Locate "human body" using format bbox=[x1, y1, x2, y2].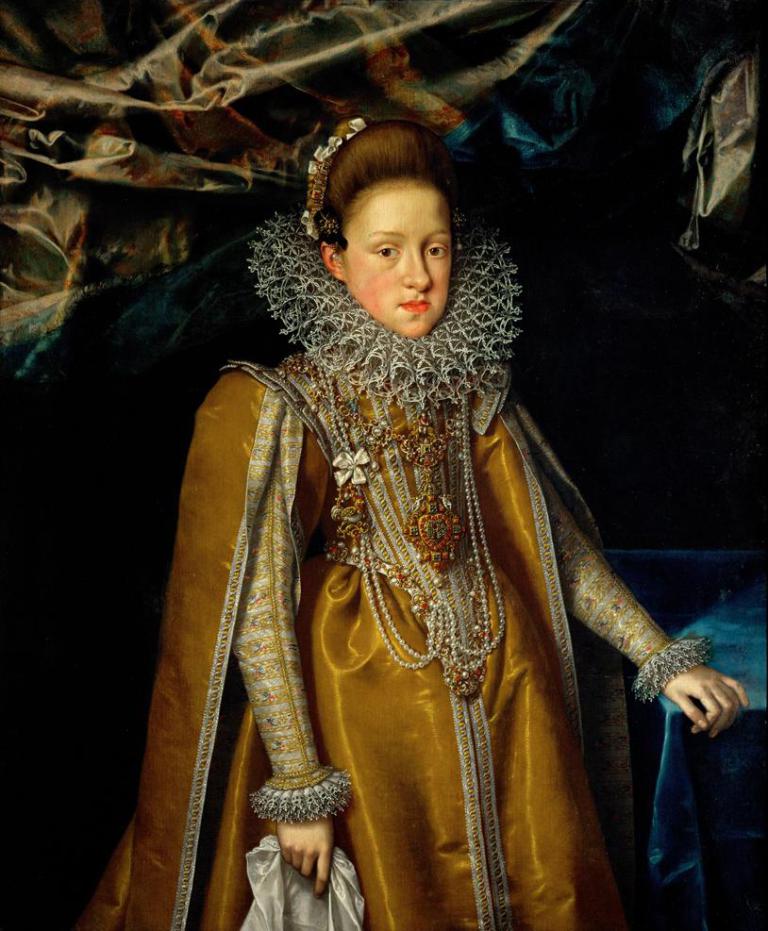
bbox=[91, 344, 737, 930].
